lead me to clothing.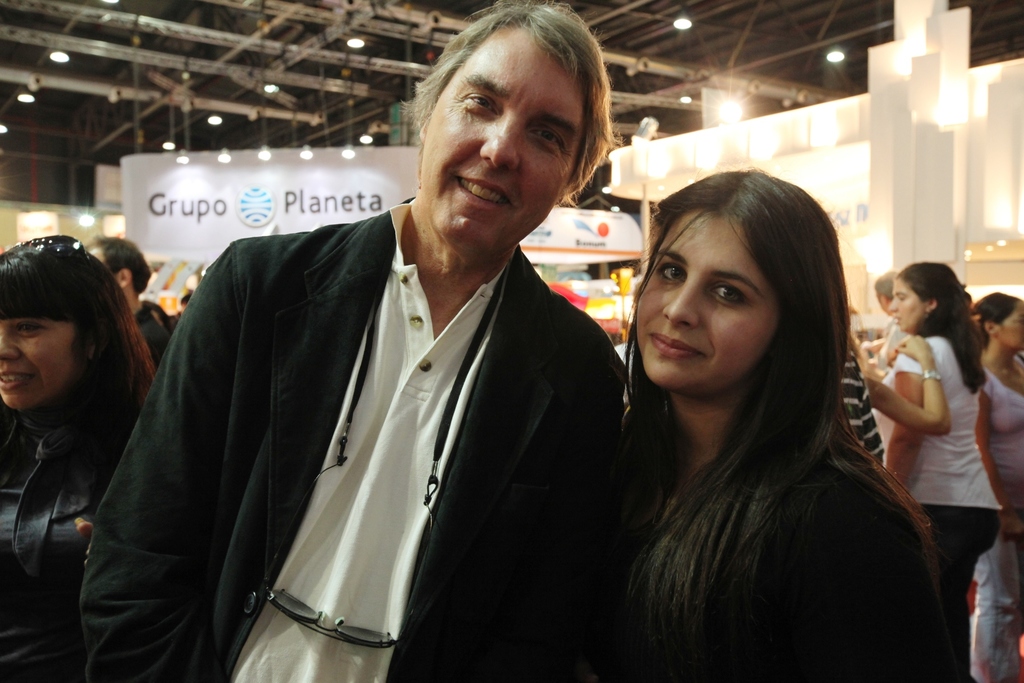
Lead to 966/353/1023/681.
